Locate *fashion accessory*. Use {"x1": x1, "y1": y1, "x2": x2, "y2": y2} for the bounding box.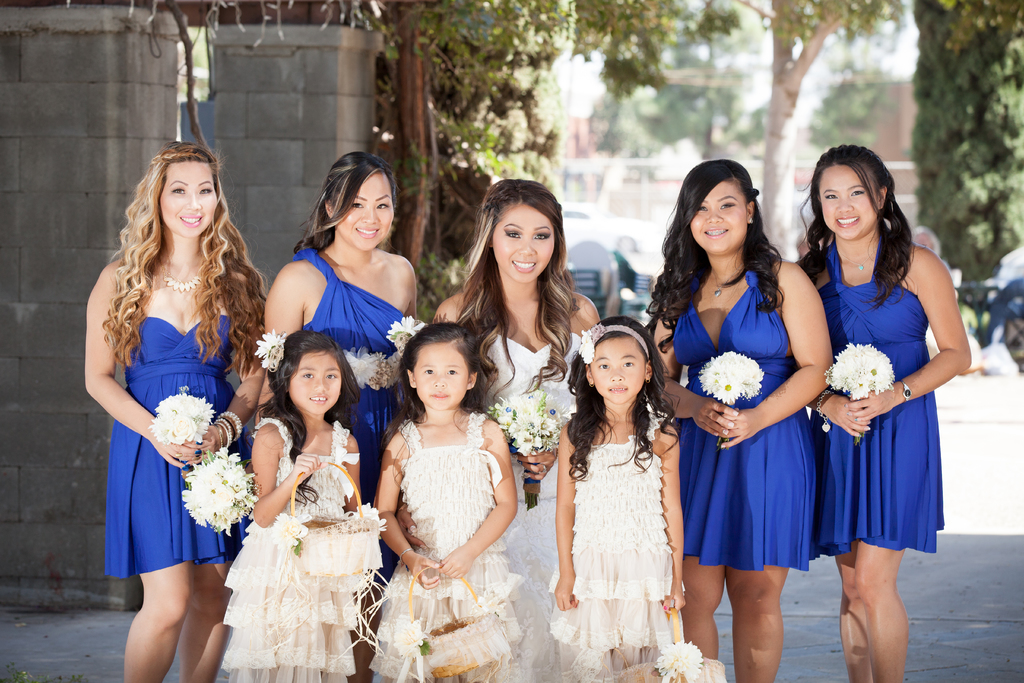
{"x1": 842, "y1": 404, "x2": 851, "y2": 408}.
